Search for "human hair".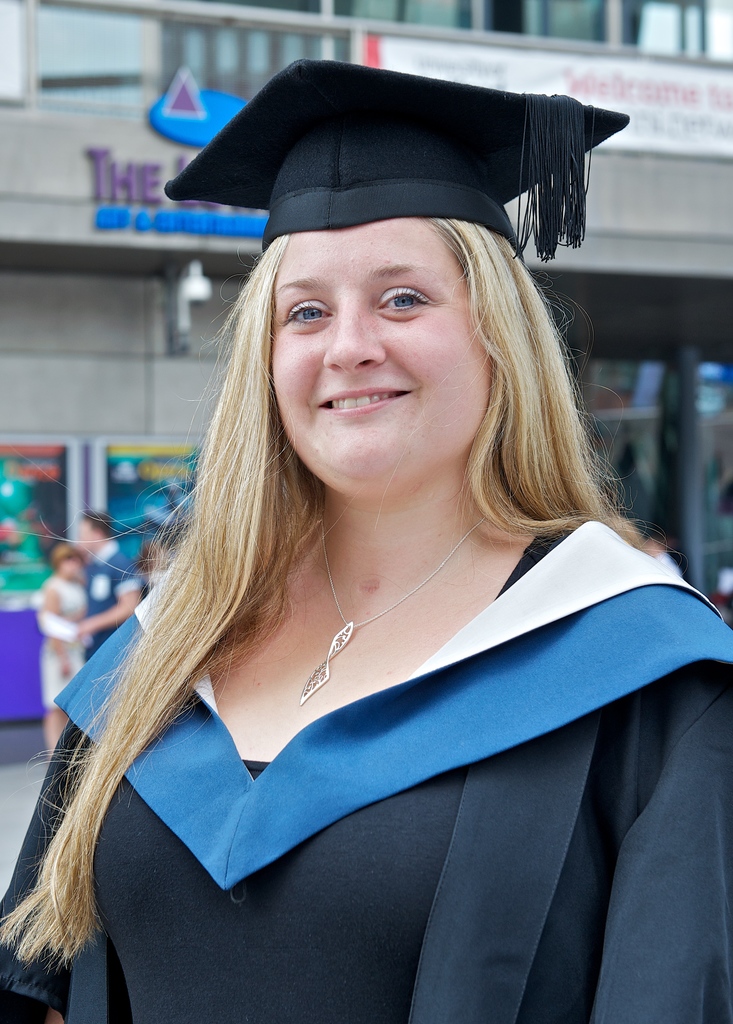
Found at pyautogui.locateOnScreen(81, 510, 117, 536).
